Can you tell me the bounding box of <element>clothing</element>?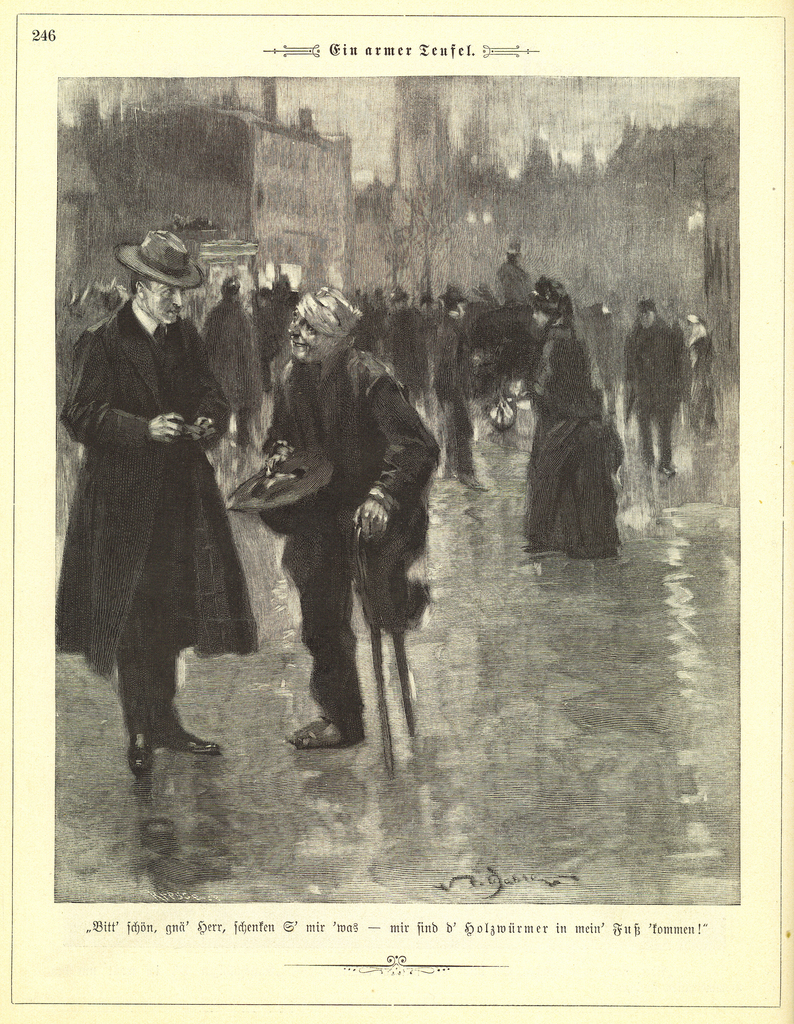
[x1=263, y1=347, x2=444, y2=739].
